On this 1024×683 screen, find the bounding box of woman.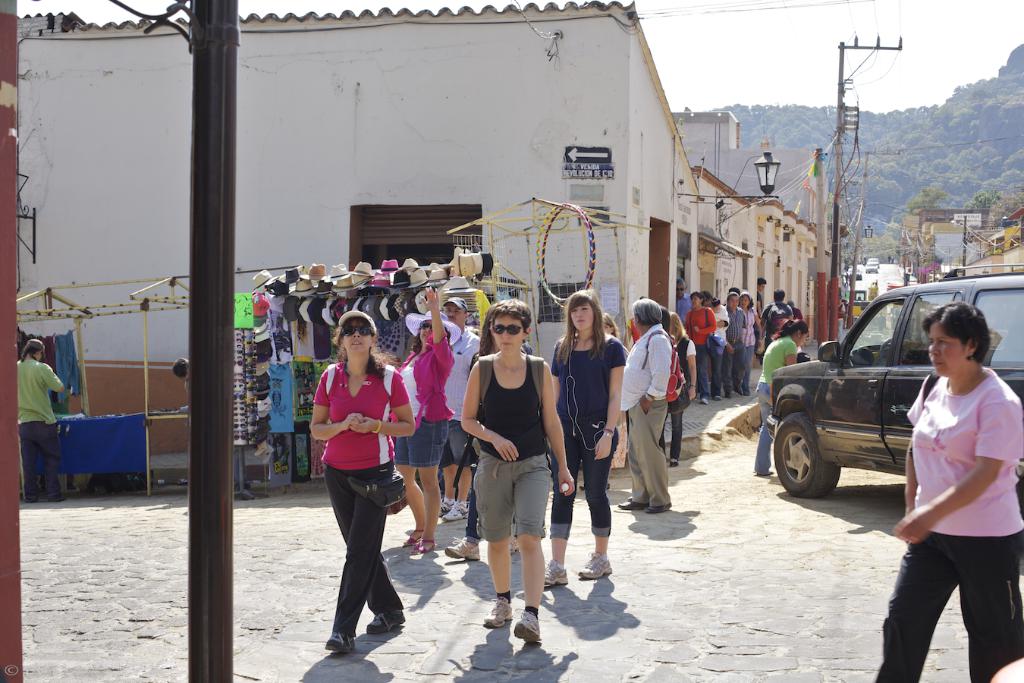
Bounding box: {"x1": 457, "y1": 300, "x2": 572, "y2": 650}.
